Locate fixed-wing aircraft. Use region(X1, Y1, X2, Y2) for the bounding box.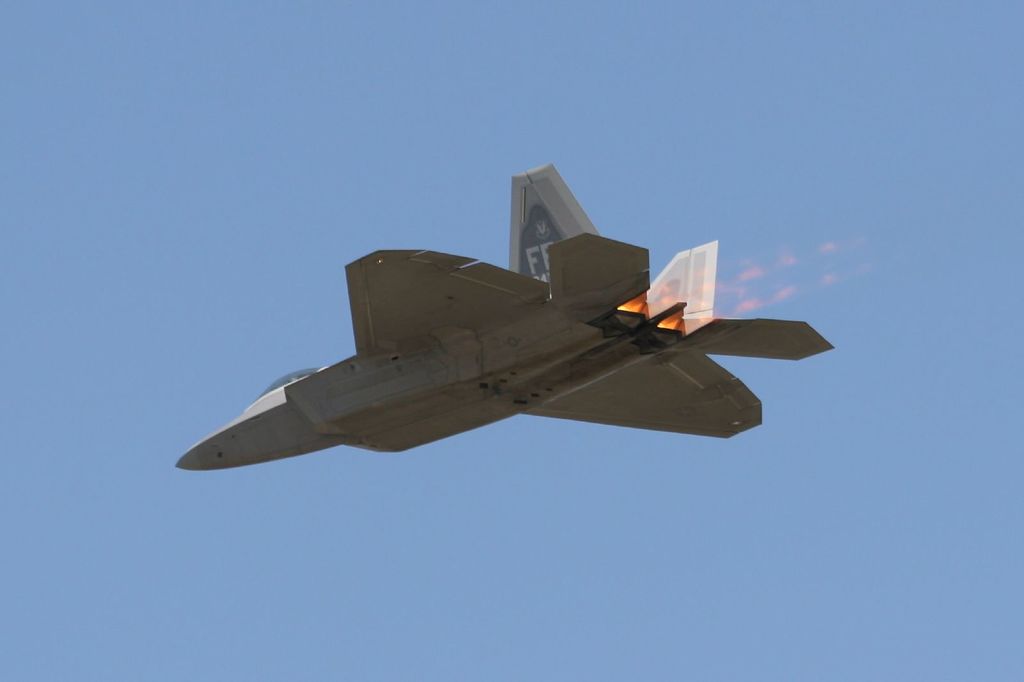
region(157, 164, 835, 502).
